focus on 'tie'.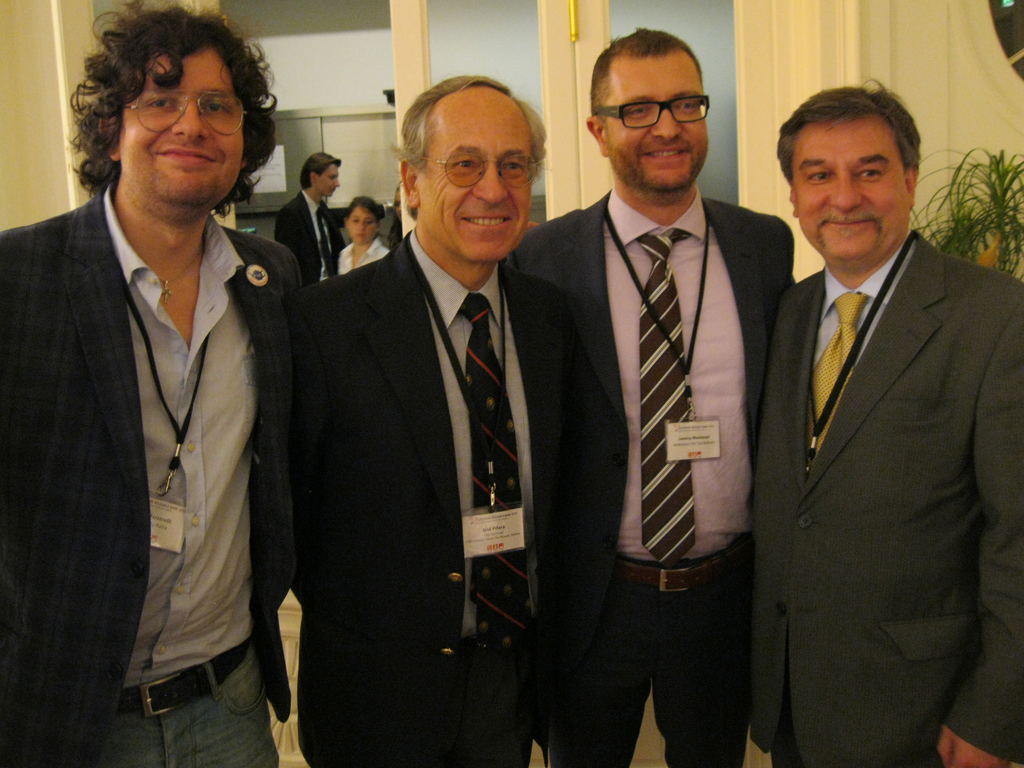
Focused at 637,226,692,573.
